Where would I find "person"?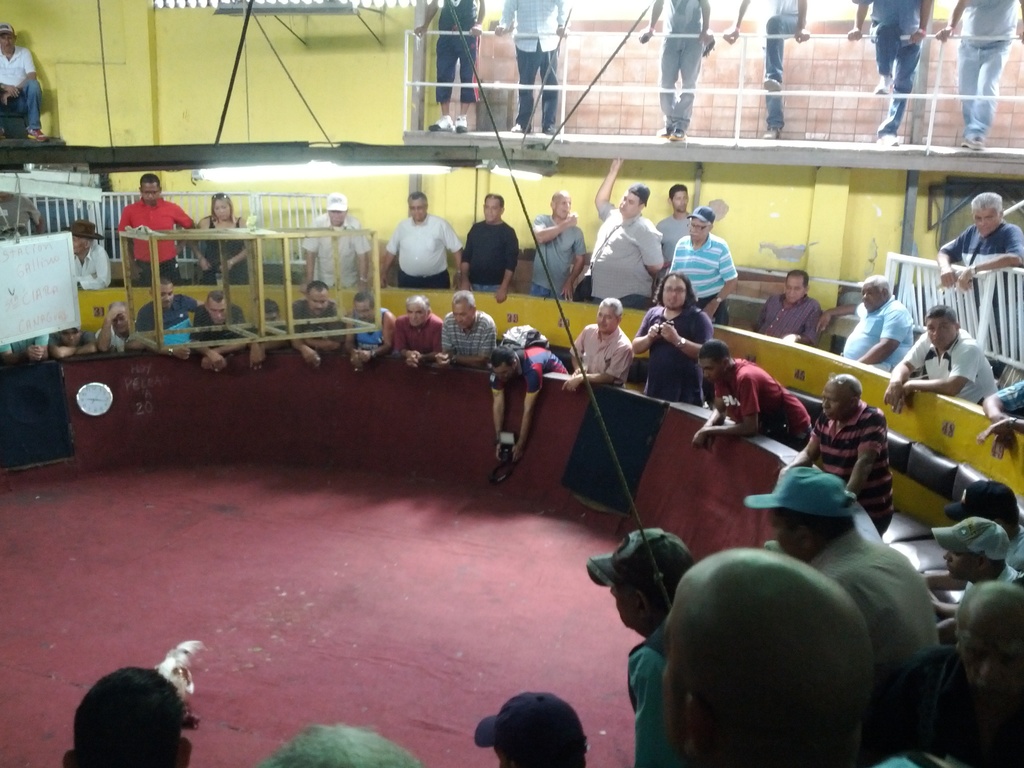
At [x1=0, y1=338, x2=47, y2=360].
